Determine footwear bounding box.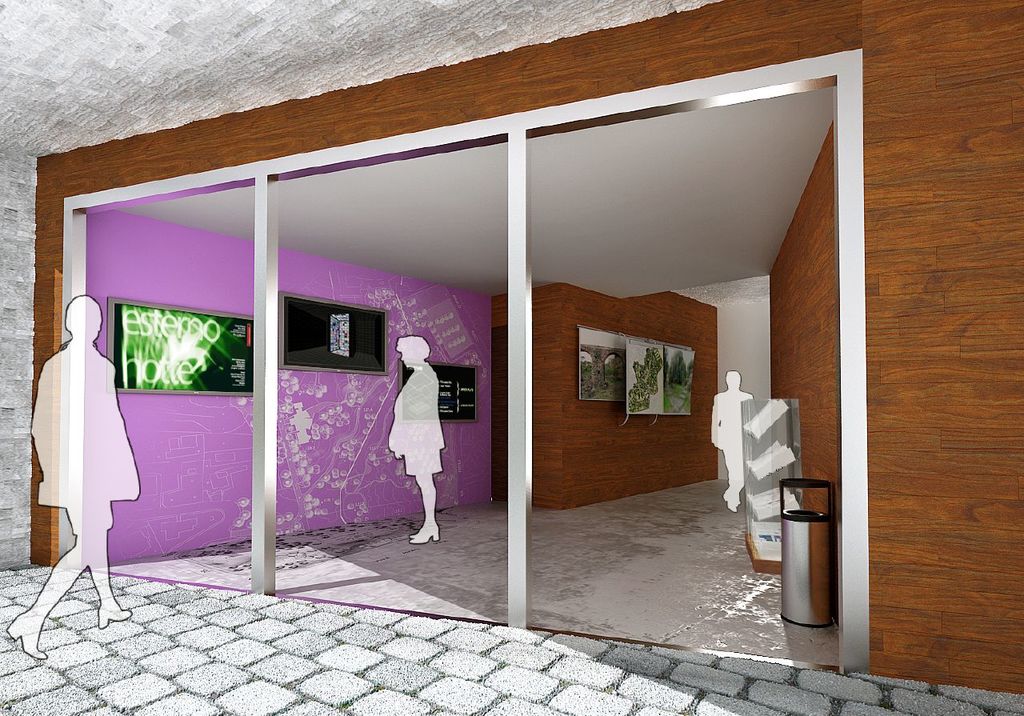
Determined: [x1=6, y1=611, x2=43, y2=658].
